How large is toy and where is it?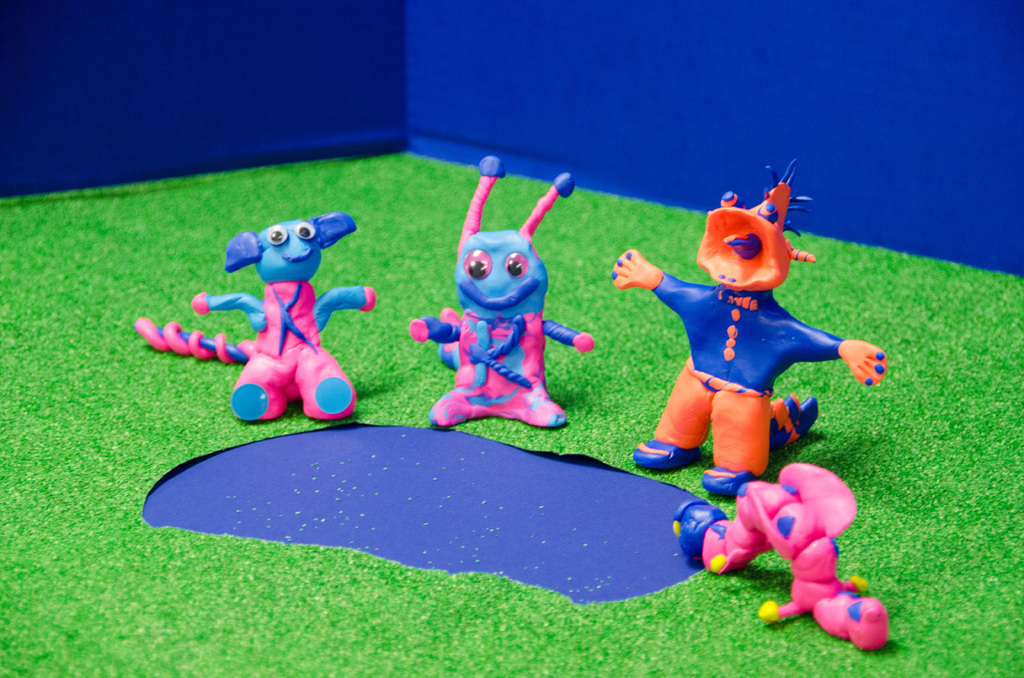
Bounding box: {"left": 136, "top": 213, "right": 378, "bottom": 424}.
